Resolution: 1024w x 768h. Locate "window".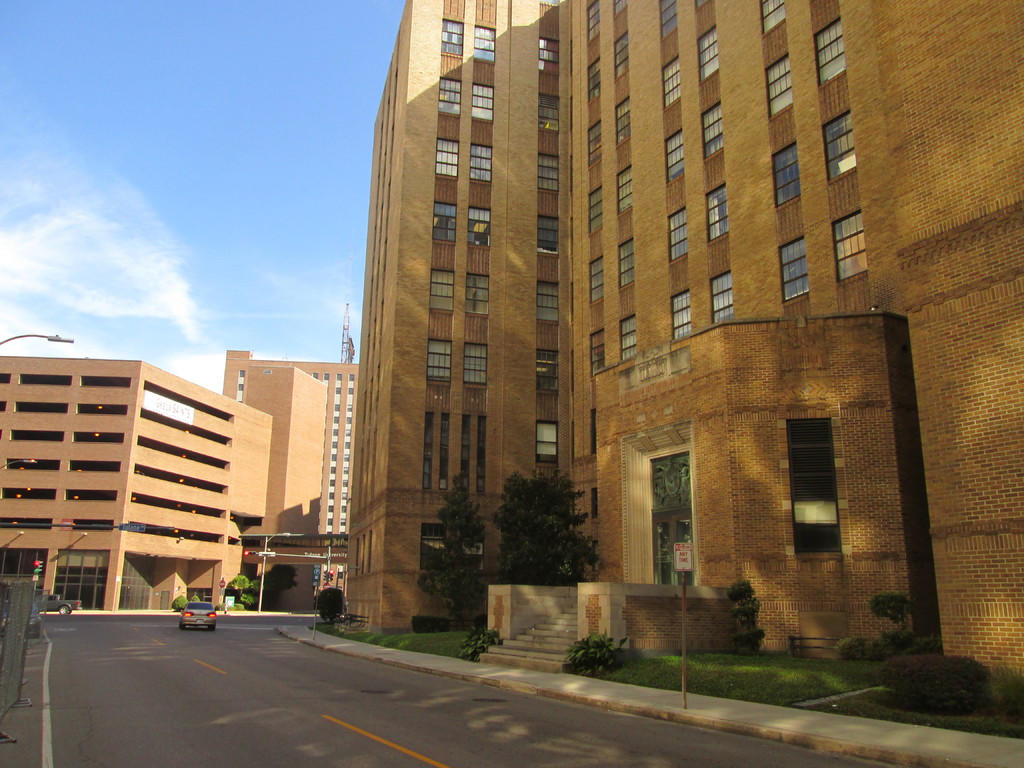
pyautogui.locateOnScreen(439, 414, 445, 492).
